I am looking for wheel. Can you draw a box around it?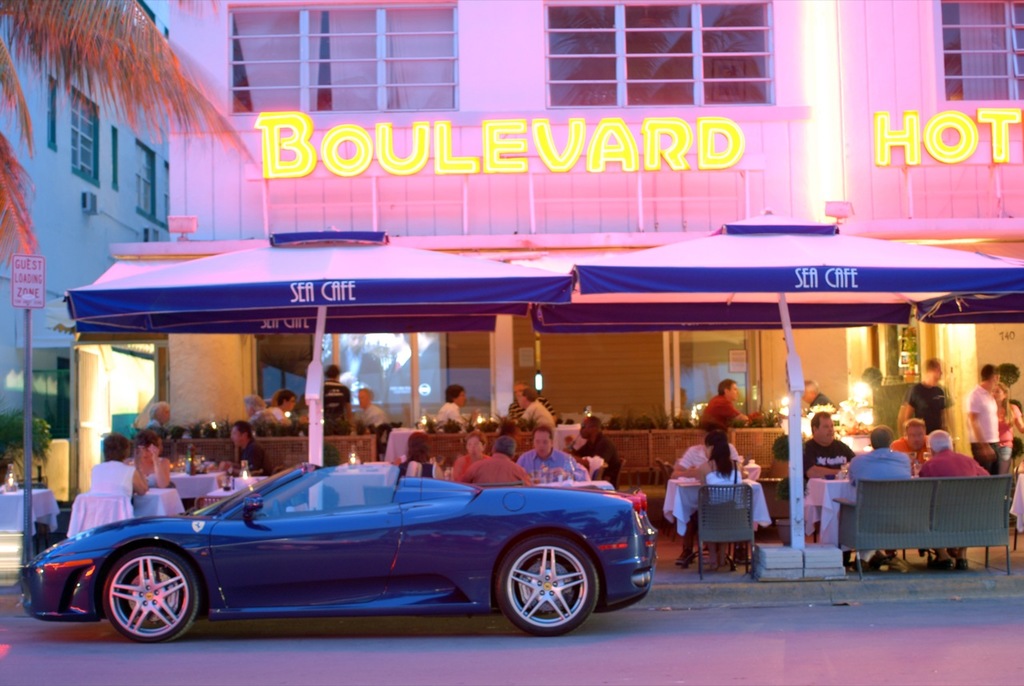
Sure, the bounding box is {"x1": 487, "y1": 550, "x2": 593, "y2": 636}.
